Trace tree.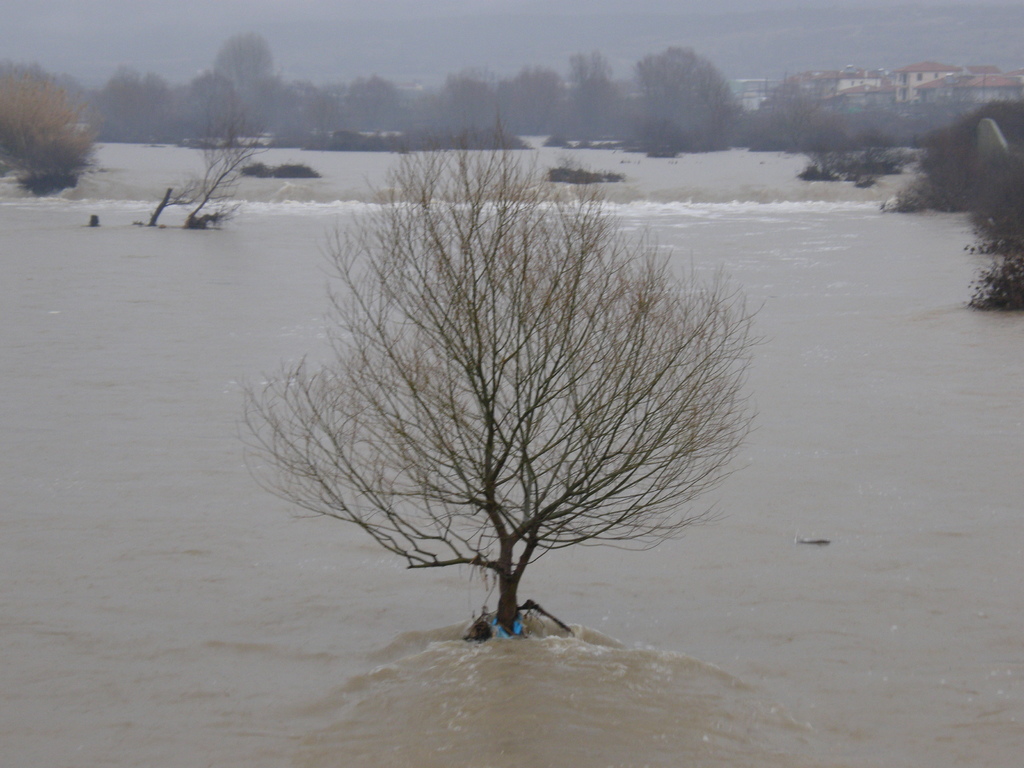
Traced to box=[5, 56, 108, 186].
